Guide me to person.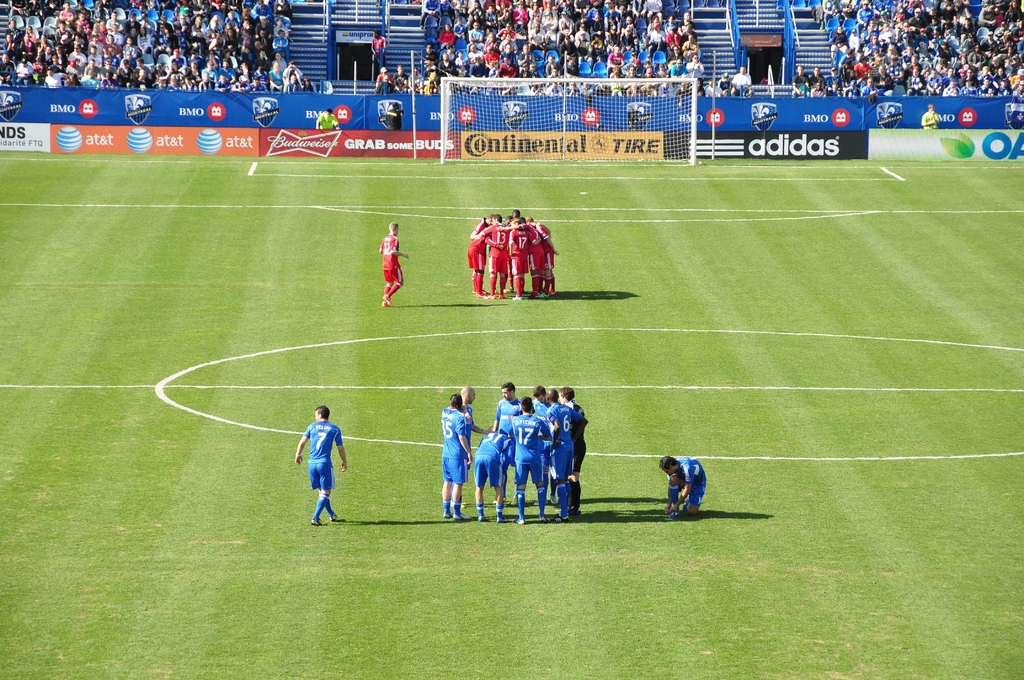
Guidance: l=468, t=211, r=495, b=251.
